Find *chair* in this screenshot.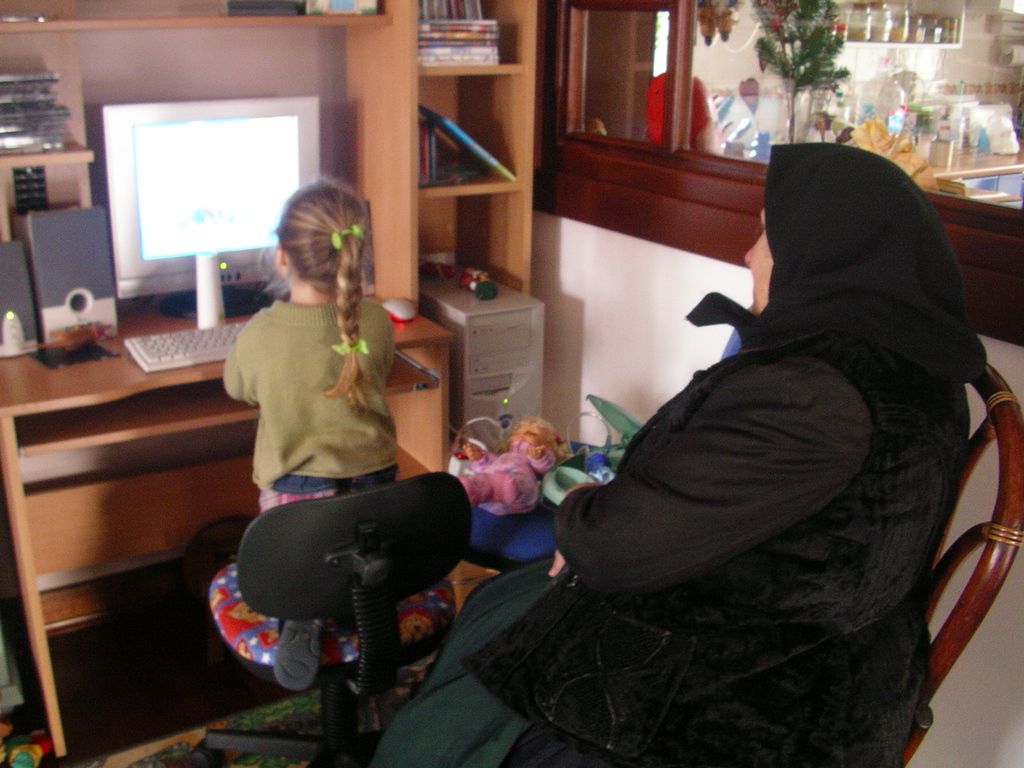
The bounding box for *chair* is locate(201, 467, 474, 763).
